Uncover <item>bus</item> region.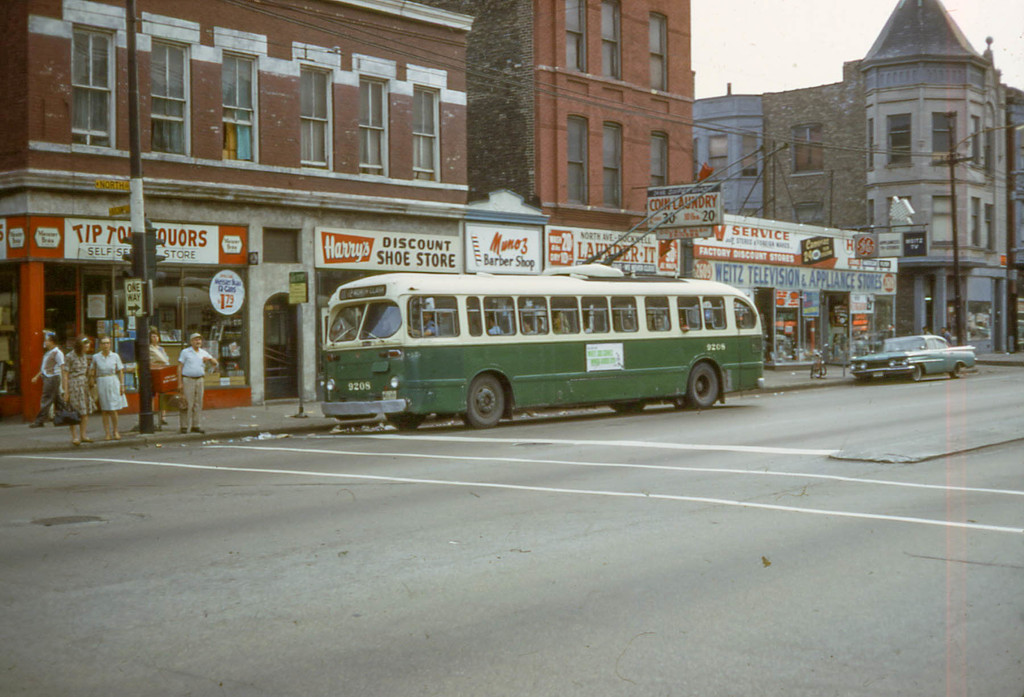
Uncovered: box(319, 259, 766, 429).
